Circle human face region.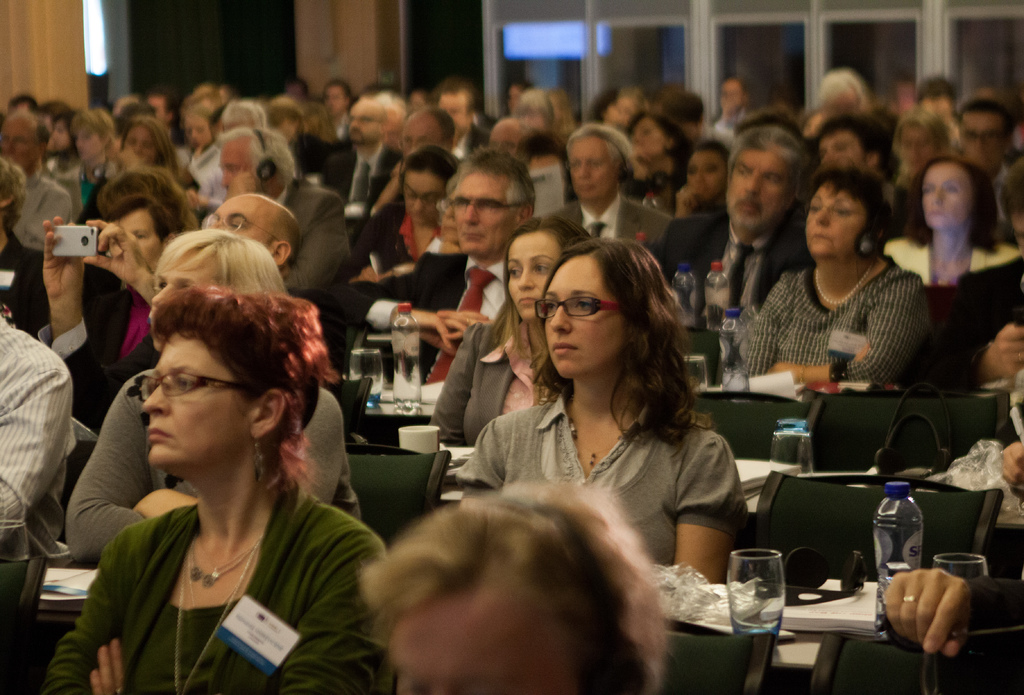
Region: region(124, 123, 153, 162).
